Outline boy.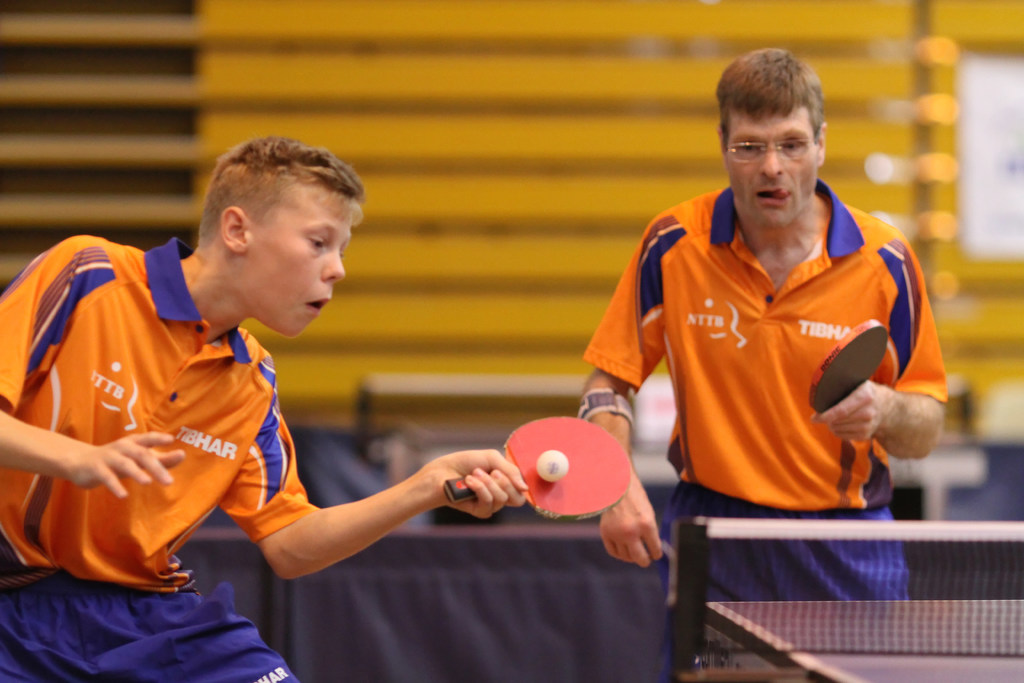
Outline: 12, 125, 528, 654.
